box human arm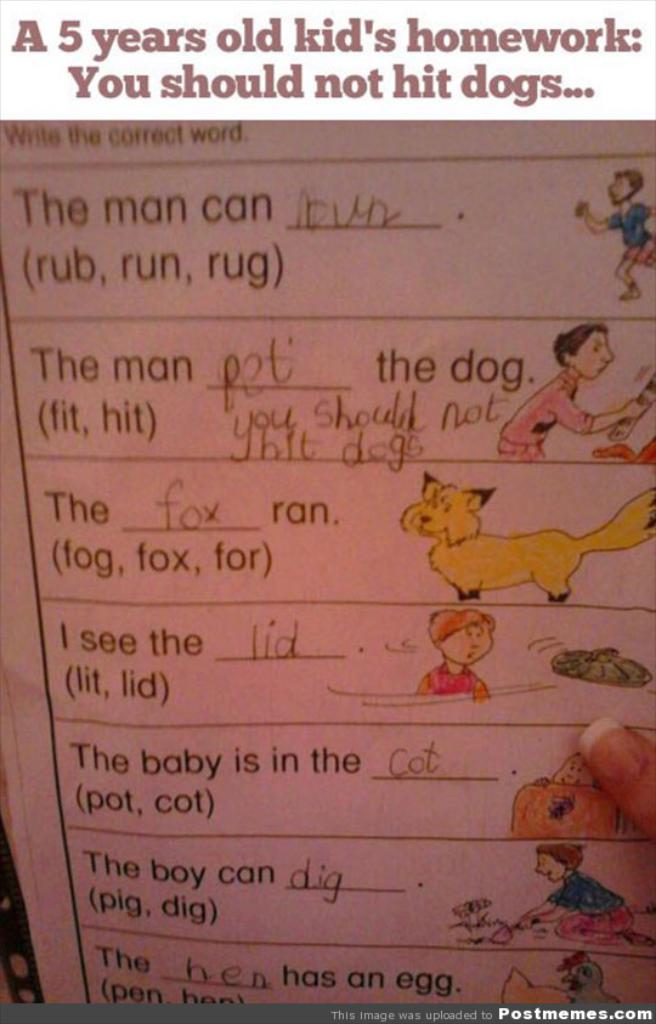
bbox=(543, 391, 646, 435)
